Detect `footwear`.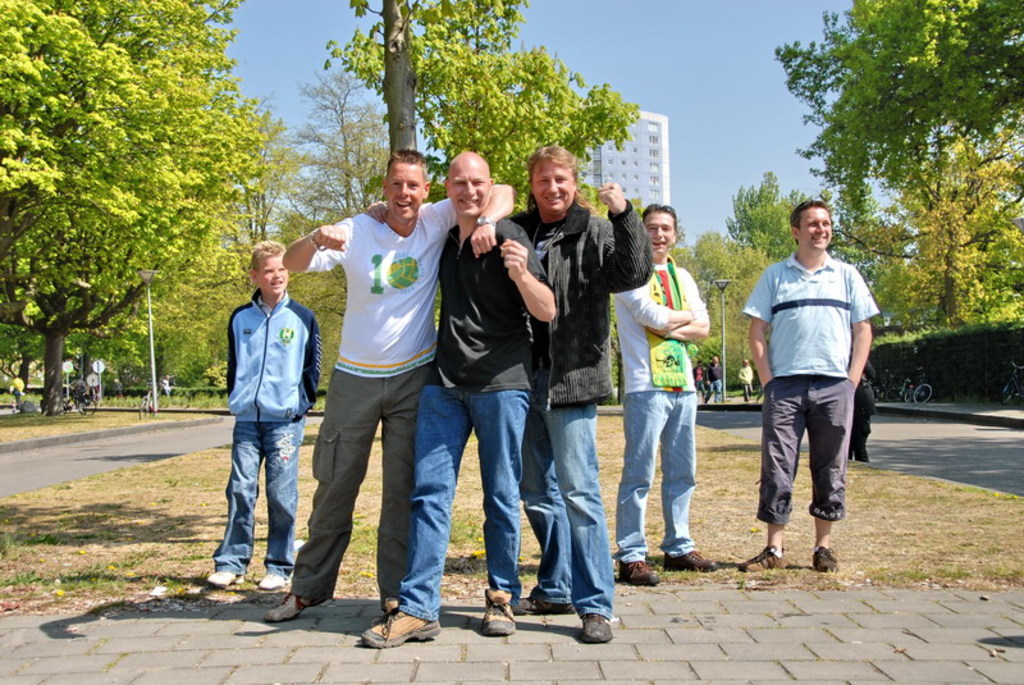
Detected at box=[264, 589, 320, 624].
